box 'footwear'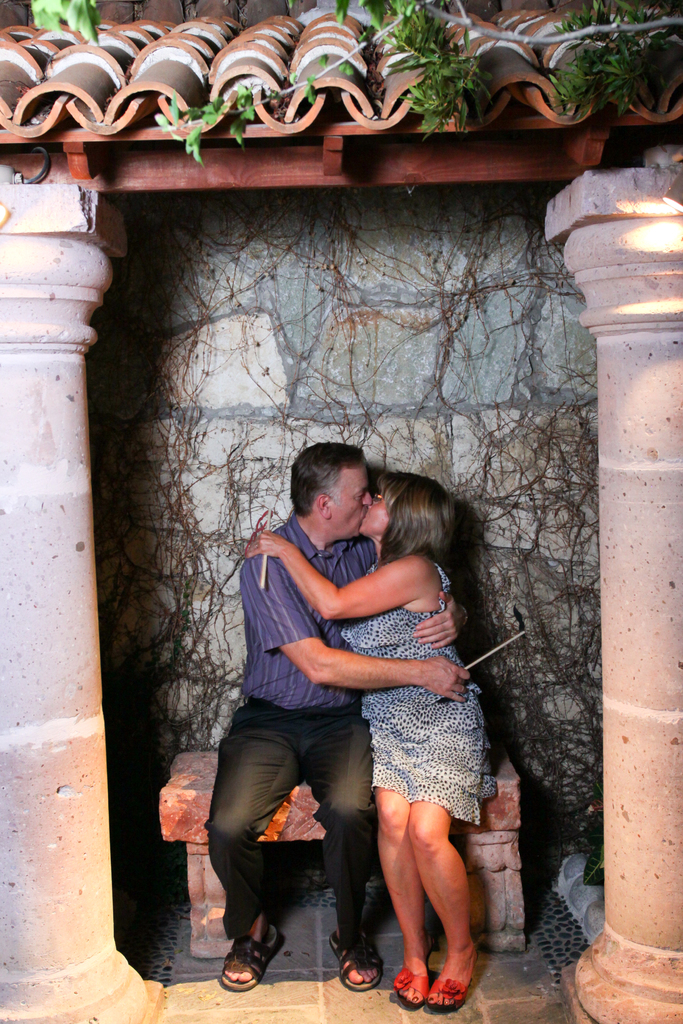
[327, 923, 383, 989]
